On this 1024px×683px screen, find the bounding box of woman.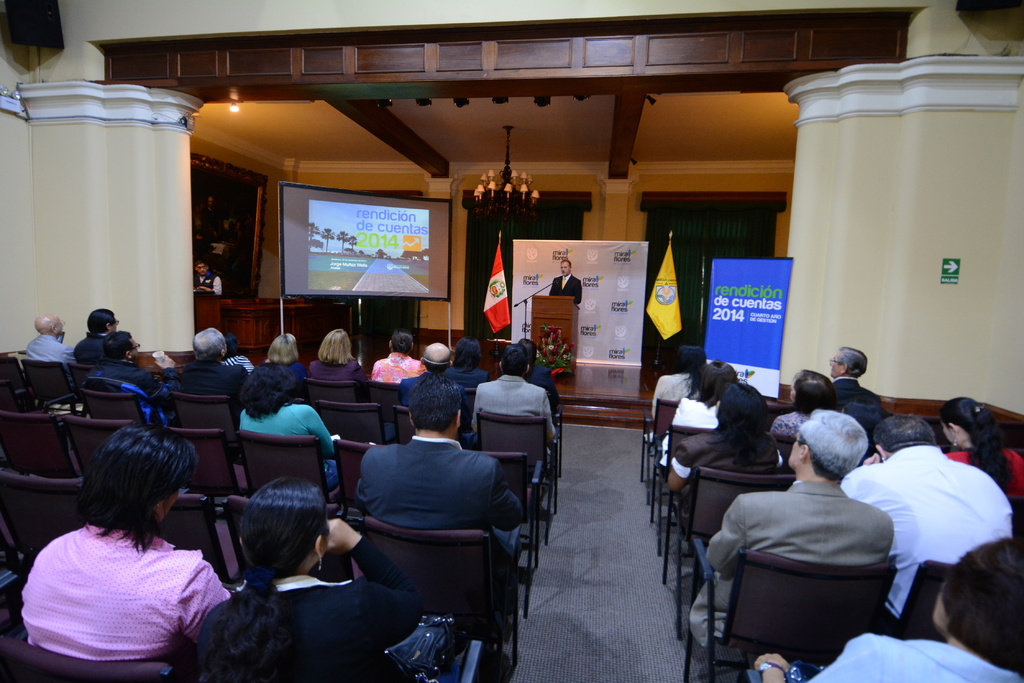
Bounding box: left=304, top=326, right=371, bottom=387.
